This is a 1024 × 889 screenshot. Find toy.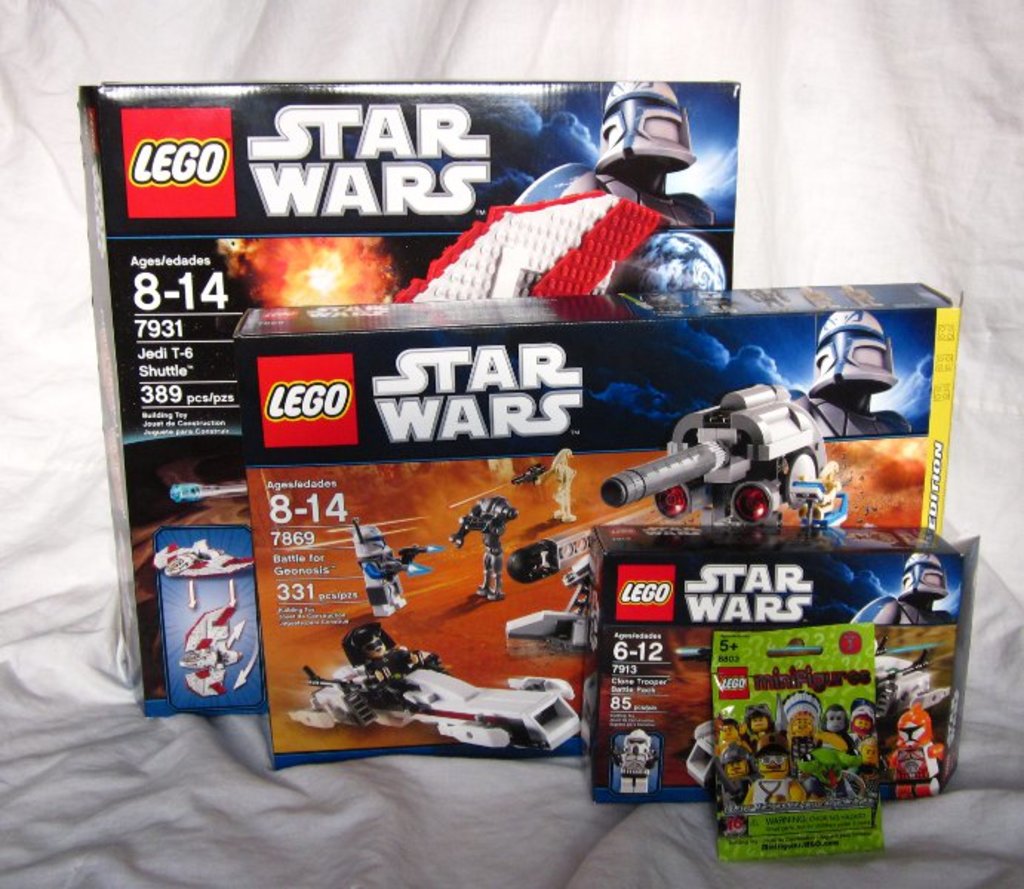
Bounding box: box=[350, 525, 443, 621].
